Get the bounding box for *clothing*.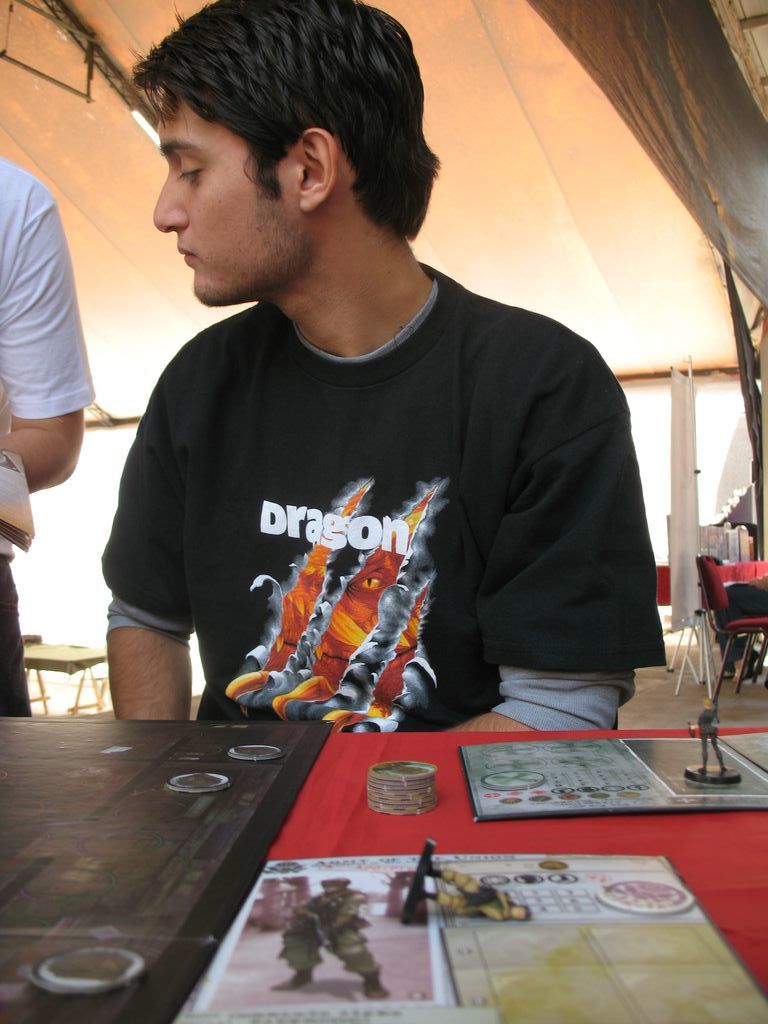
x1=98, y1=303, x2=673, y2=750.
